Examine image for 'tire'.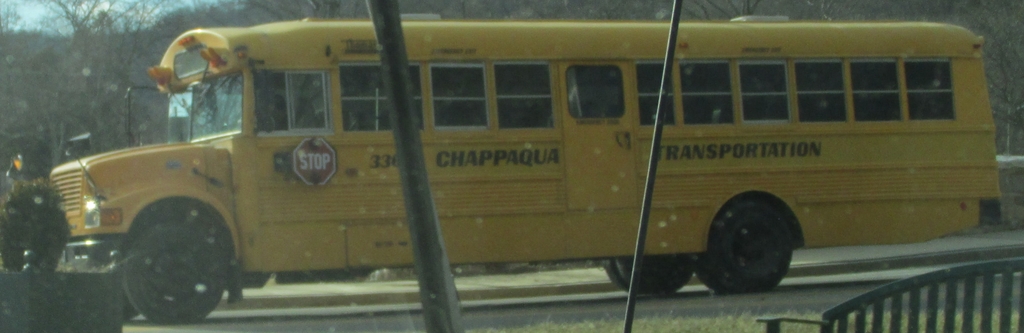
Examination result: BBox(616, 258, 693, 293).
